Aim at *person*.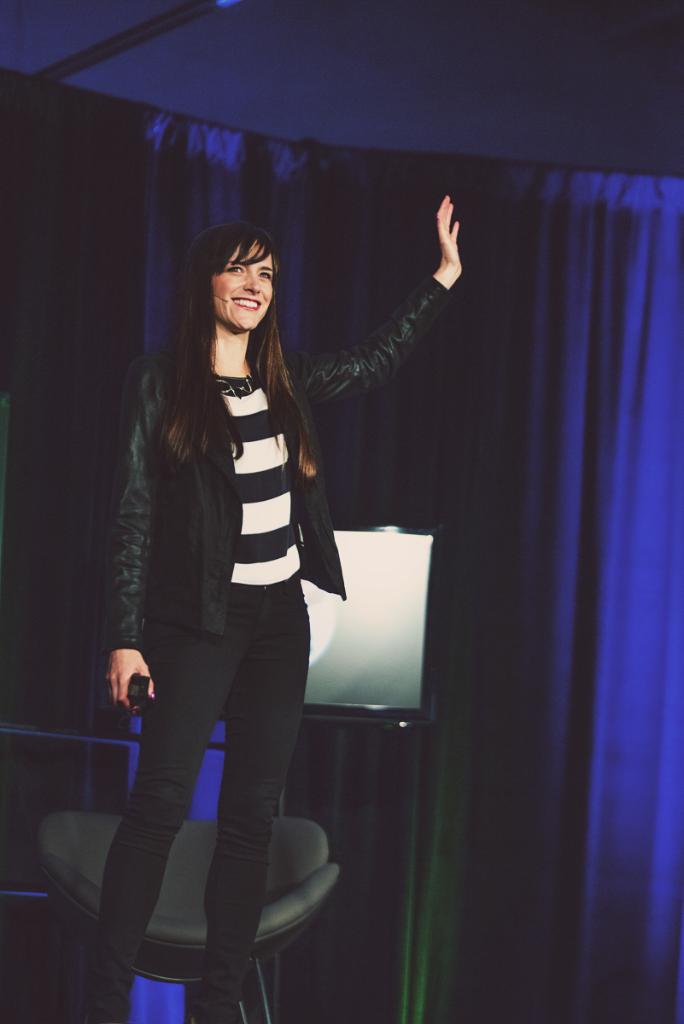
Aimed at BBox(97, 192, 401, 992).
